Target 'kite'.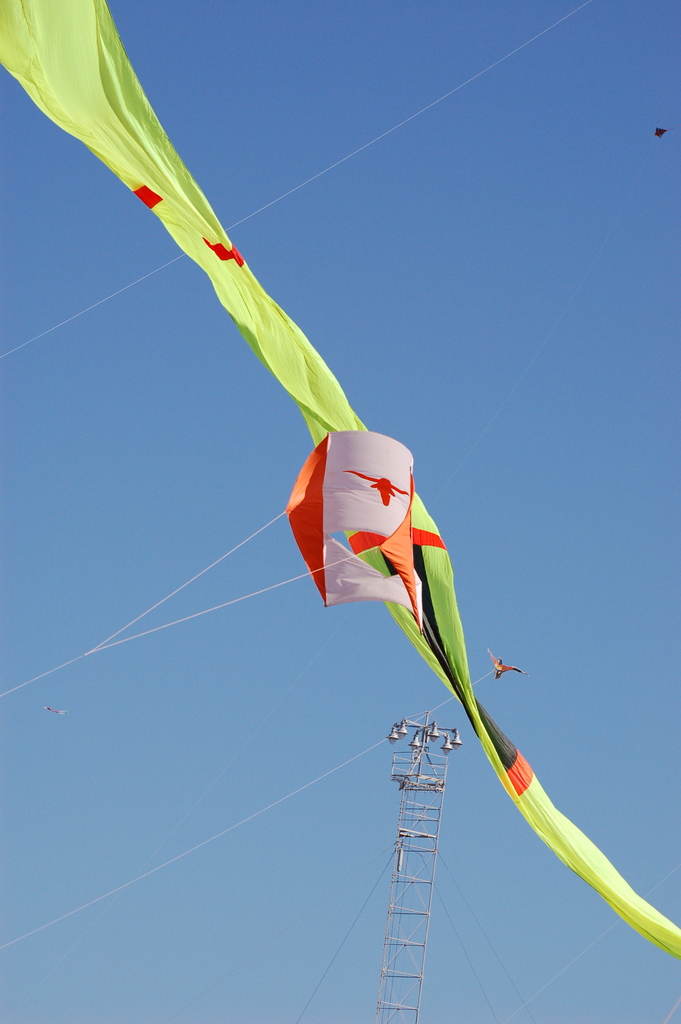
Target region: l=487, t=648, r=523, b=687.
